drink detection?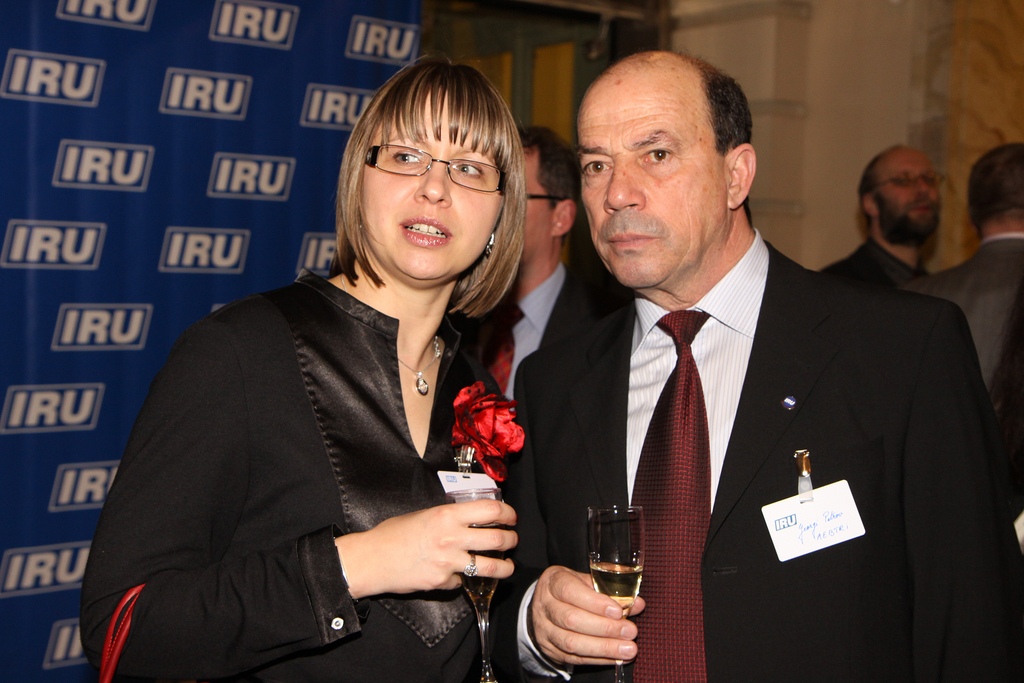
l=584, t=561, r=646, b=618
